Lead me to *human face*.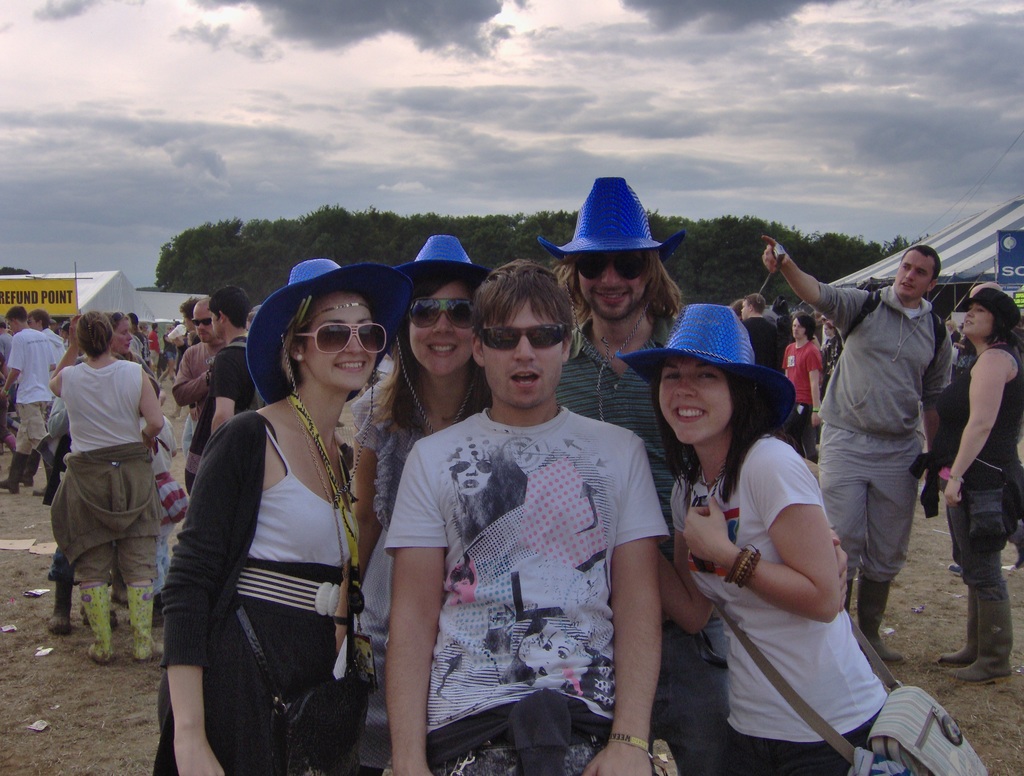
Lead to 963/301/1000/338.
